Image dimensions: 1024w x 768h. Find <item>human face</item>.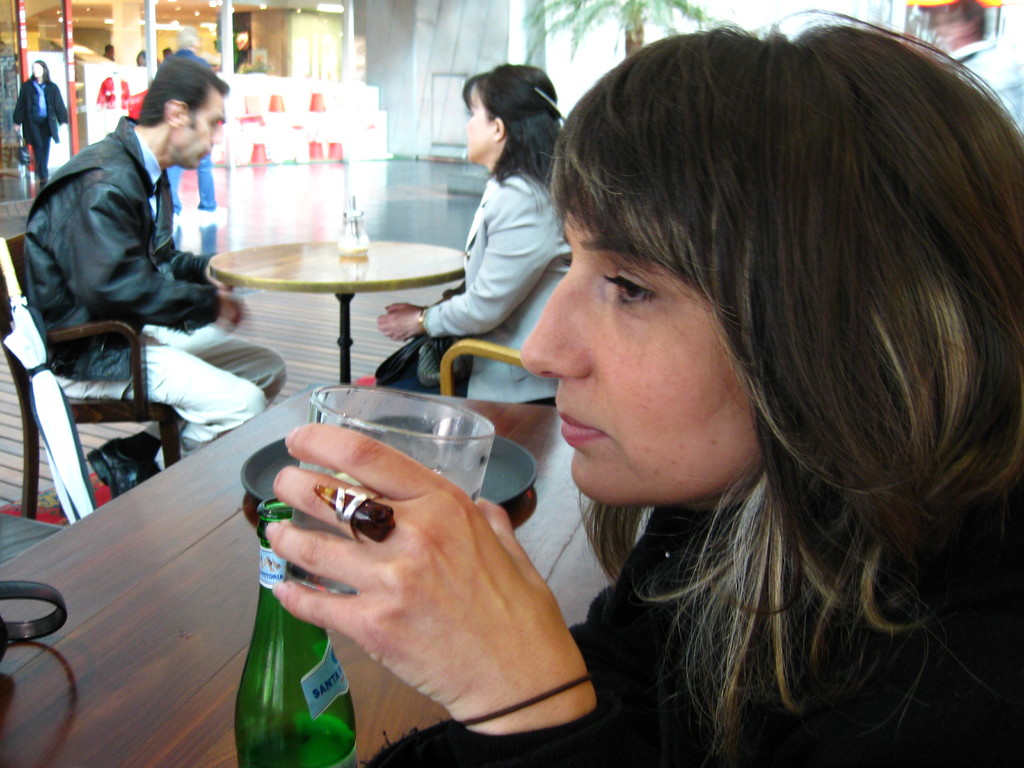
[x1=172, y1=87, x2=223, y2=172].
